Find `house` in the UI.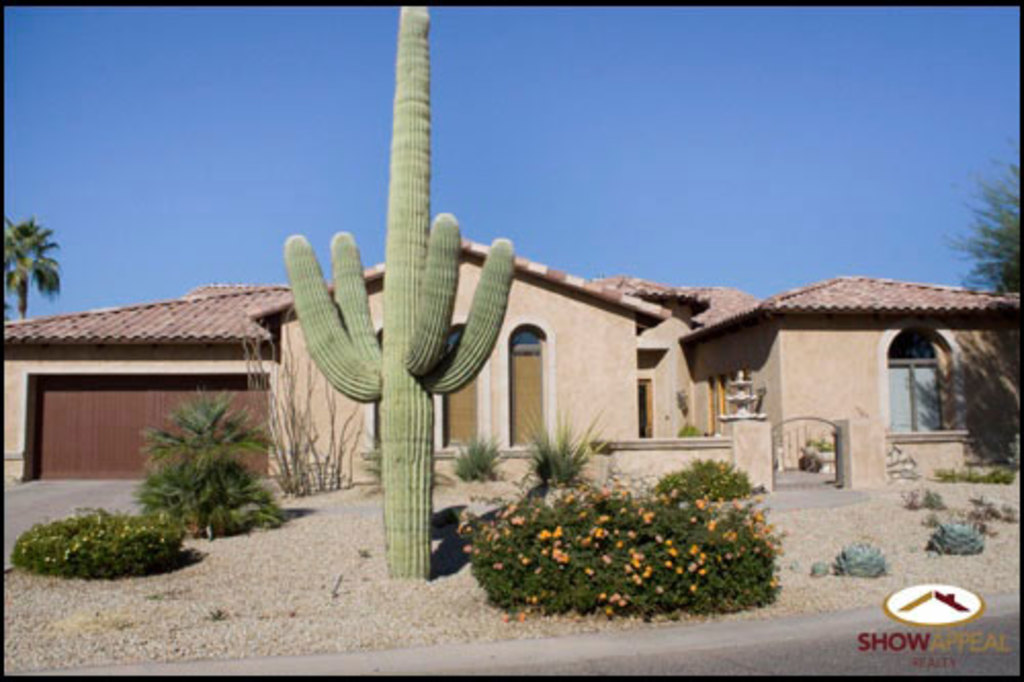
UI element at [2, 233, 1022, 512].
